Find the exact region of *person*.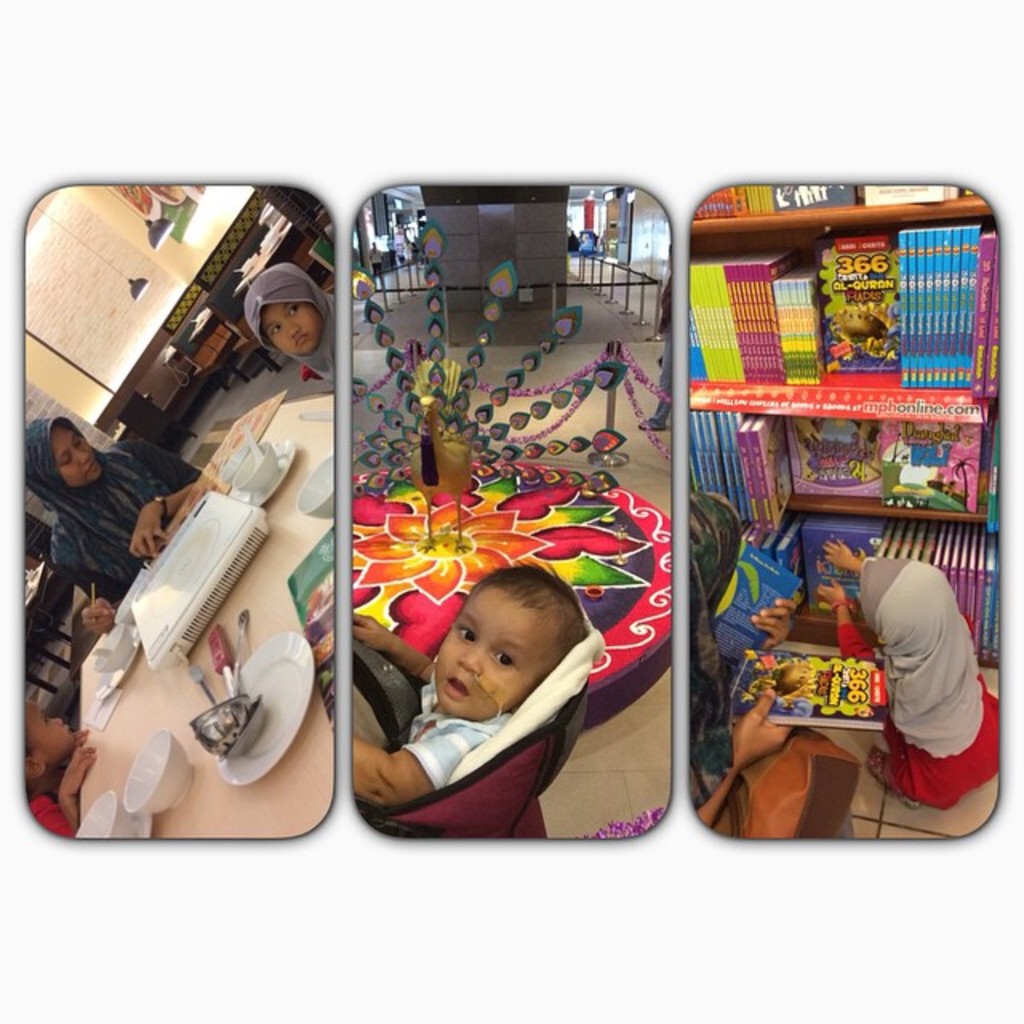
Exact region: pyautogui.locateOnScreen(18, 704, 94, 838).
